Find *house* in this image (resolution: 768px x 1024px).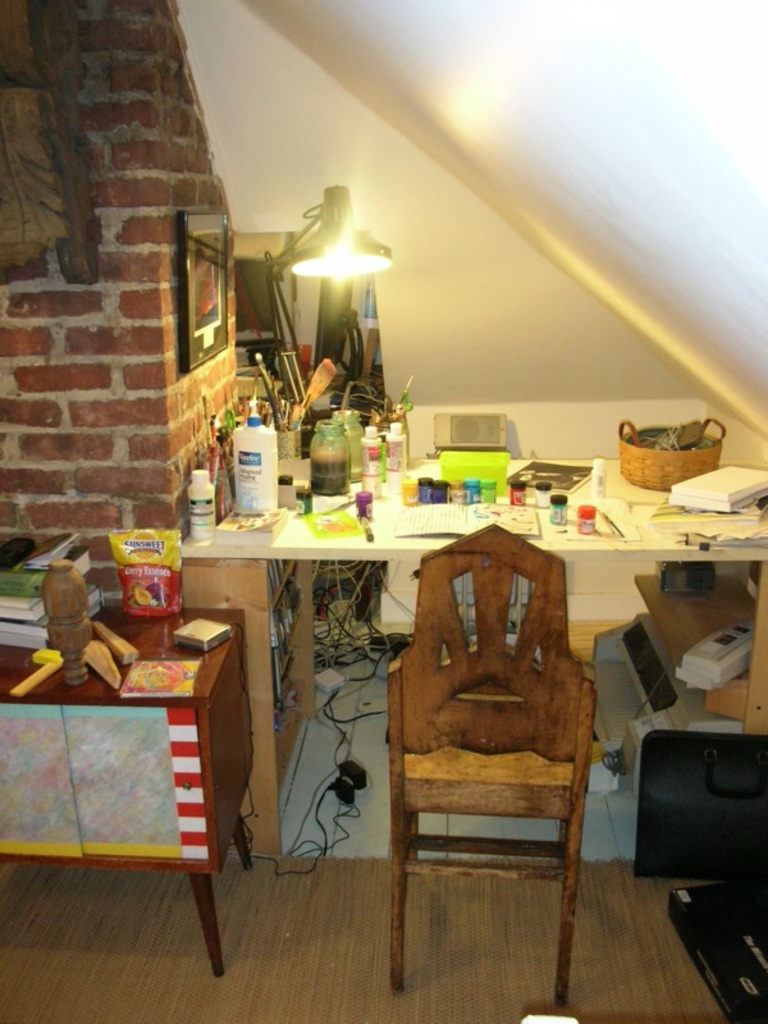
bbox(0, 0, 767, 1023).
